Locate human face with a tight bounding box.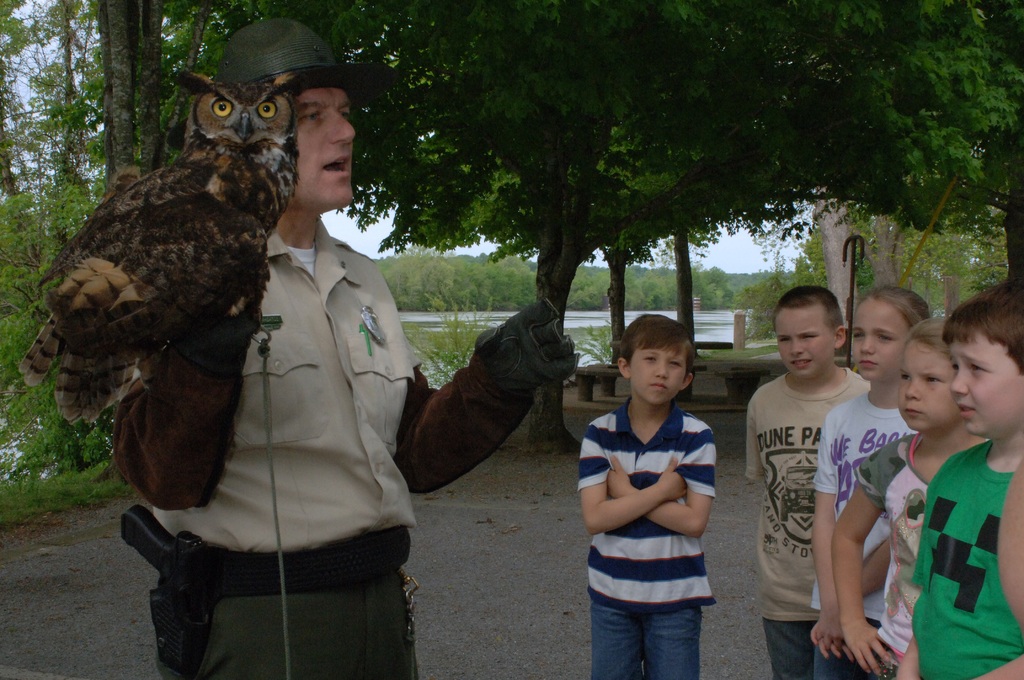
bbox=[632, 344, 691, 407].
